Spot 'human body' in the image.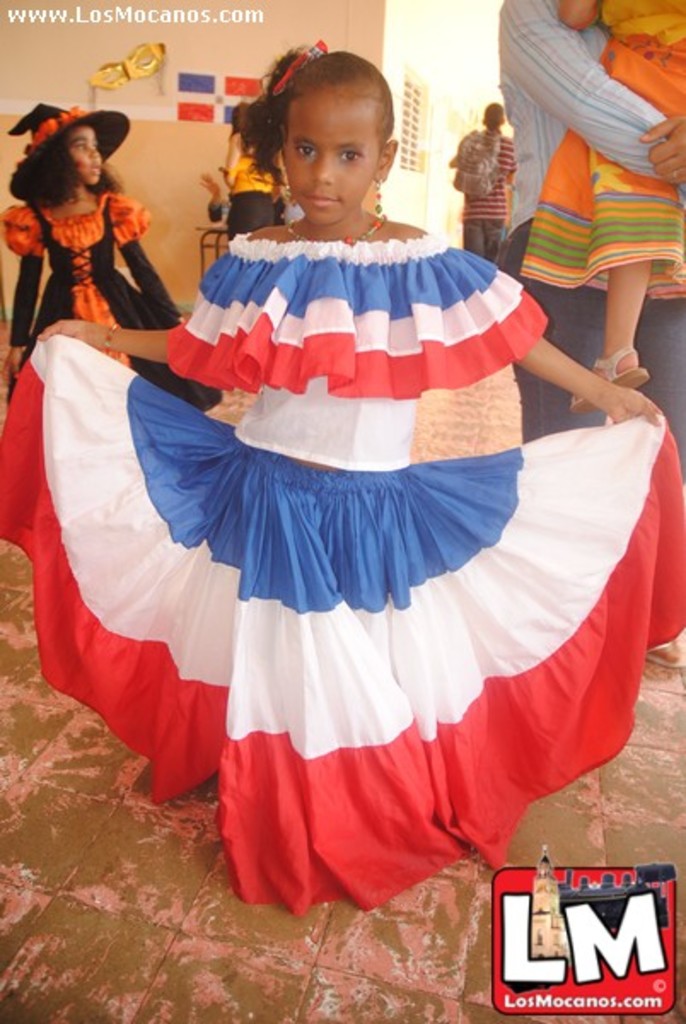
'human body' found at <bbox>565, 0, 684, 406</bbox>.
